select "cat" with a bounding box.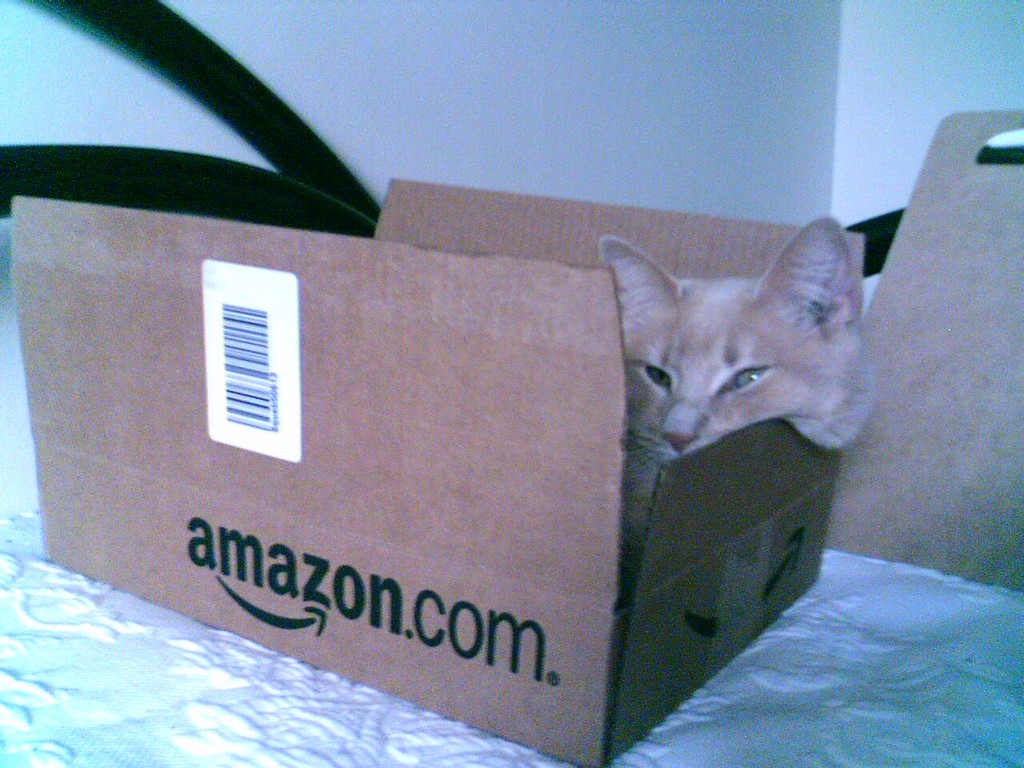
599, 213, 875, 561.
